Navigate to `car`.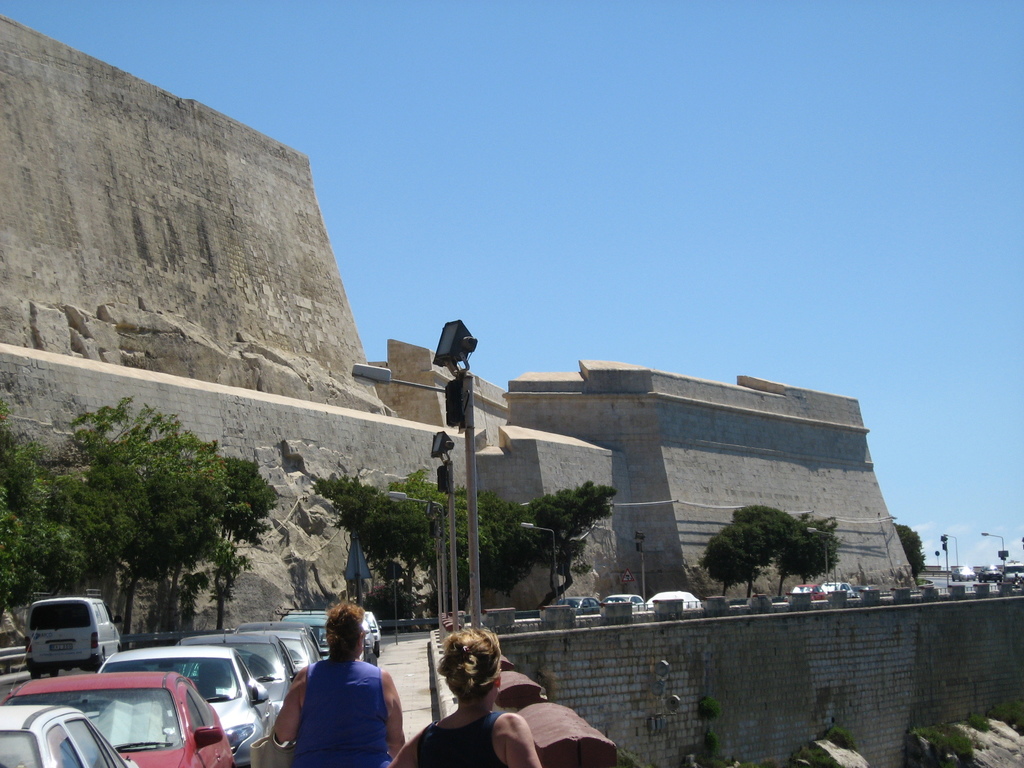
Navigation target: box(647, 591, 700, 611).
